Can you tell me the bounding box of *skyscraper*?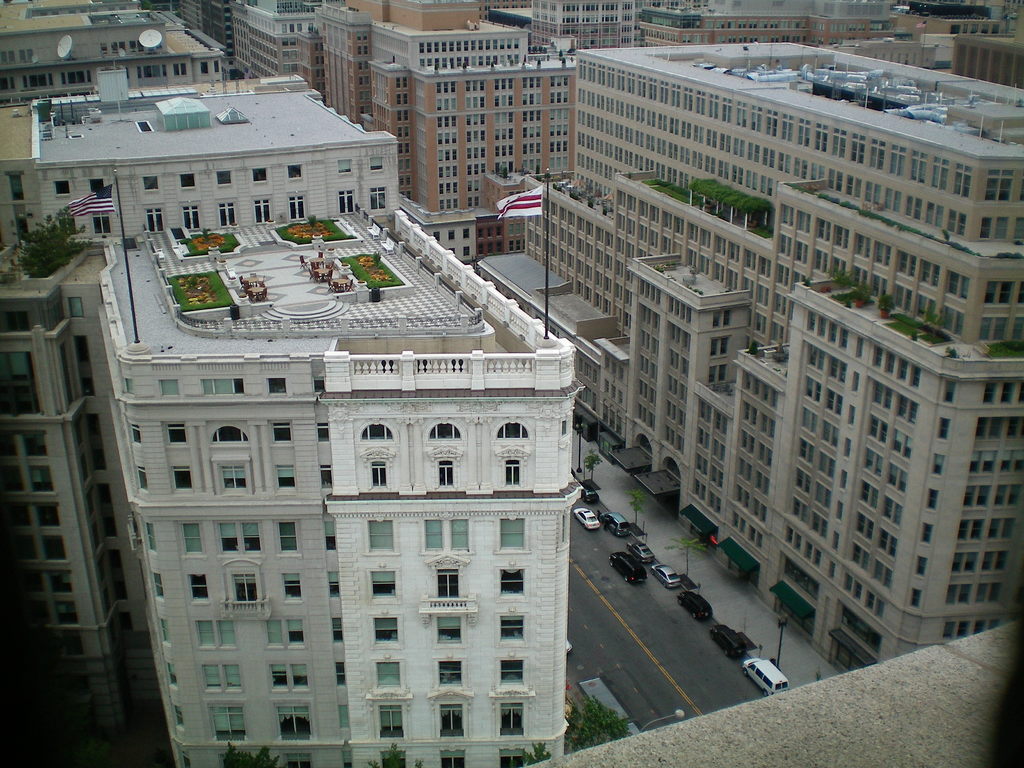
select_region(603, 68, 1023, 684).
